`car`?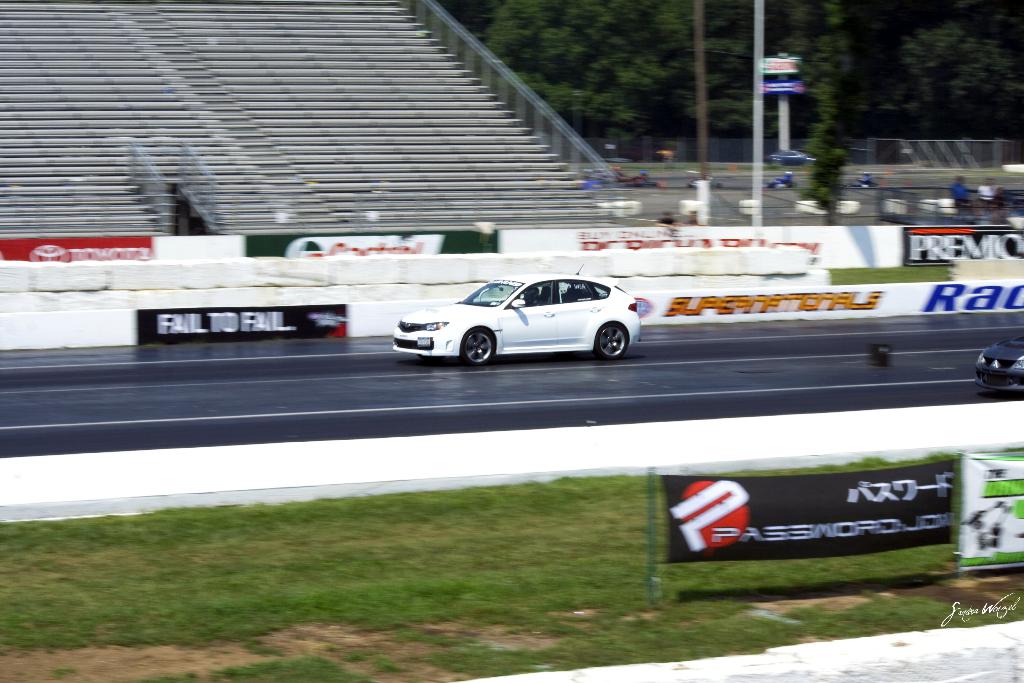
box(621, 169, 662, 188)
